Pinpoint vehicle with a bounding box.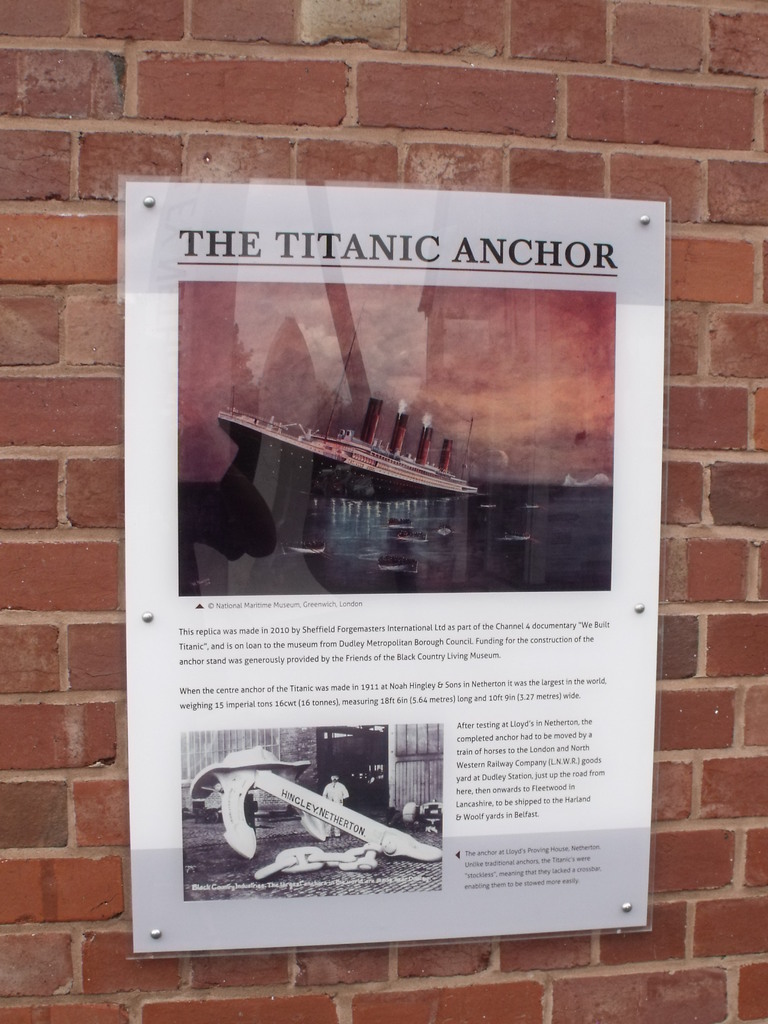
<region>210, 394, 474, 502</region>.
